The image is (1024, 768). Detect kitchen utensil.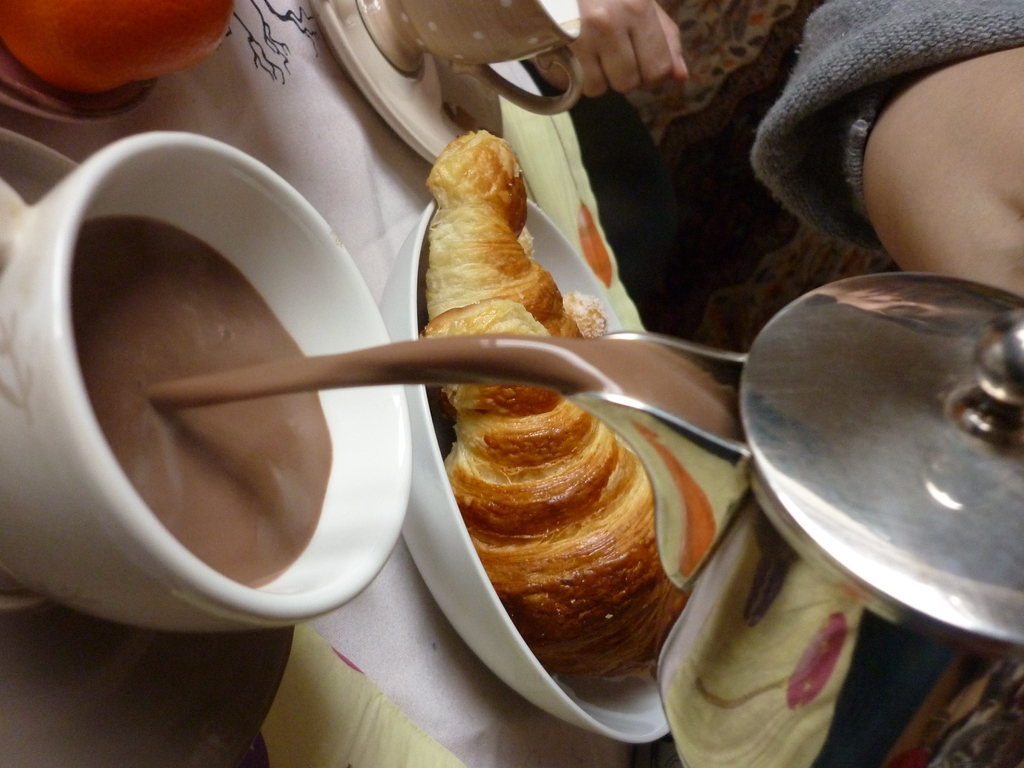
Detection: select_region(723, 268, 1016, 706).
